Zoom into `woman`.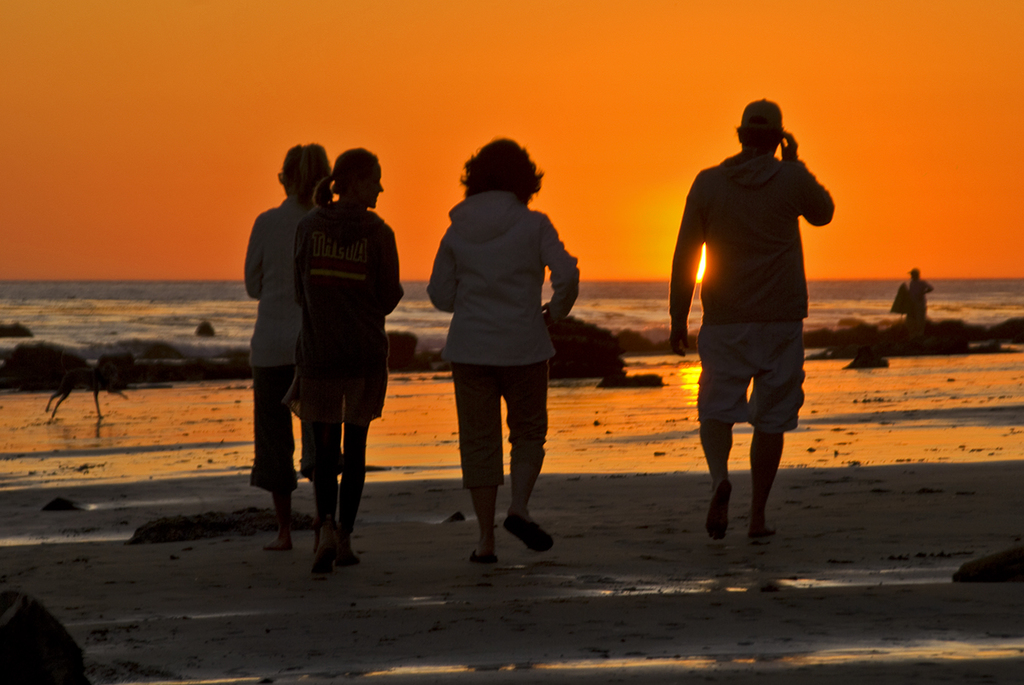
Zoom target: <bbox>249, 143, 333, 549</bbox>.
